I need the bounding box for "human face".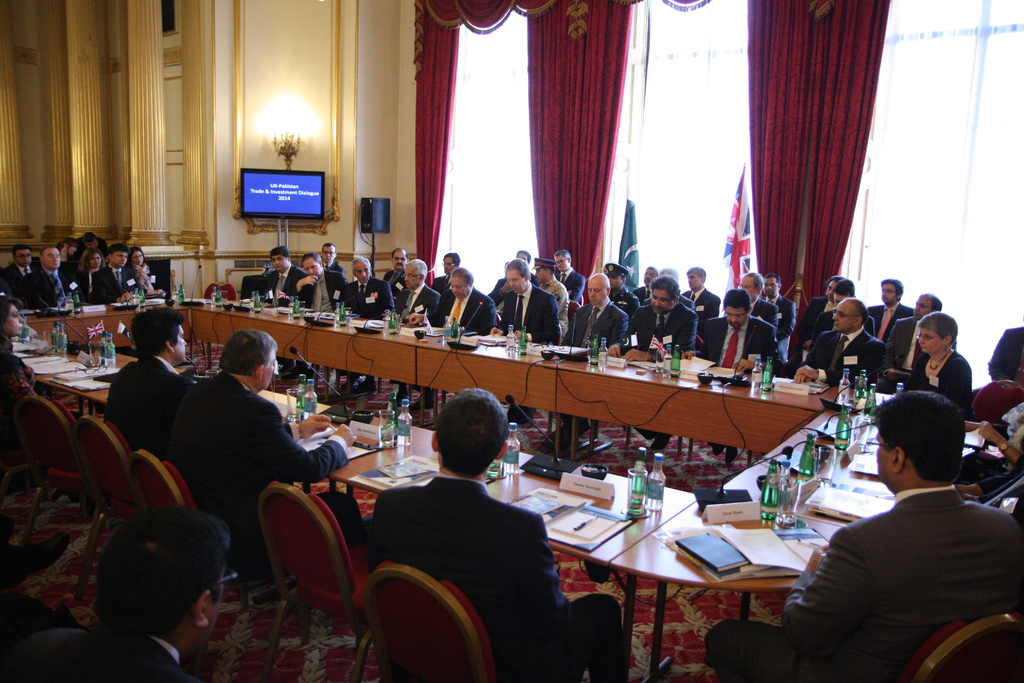
Here it is: l=447, t=276, r=470, b=299.
